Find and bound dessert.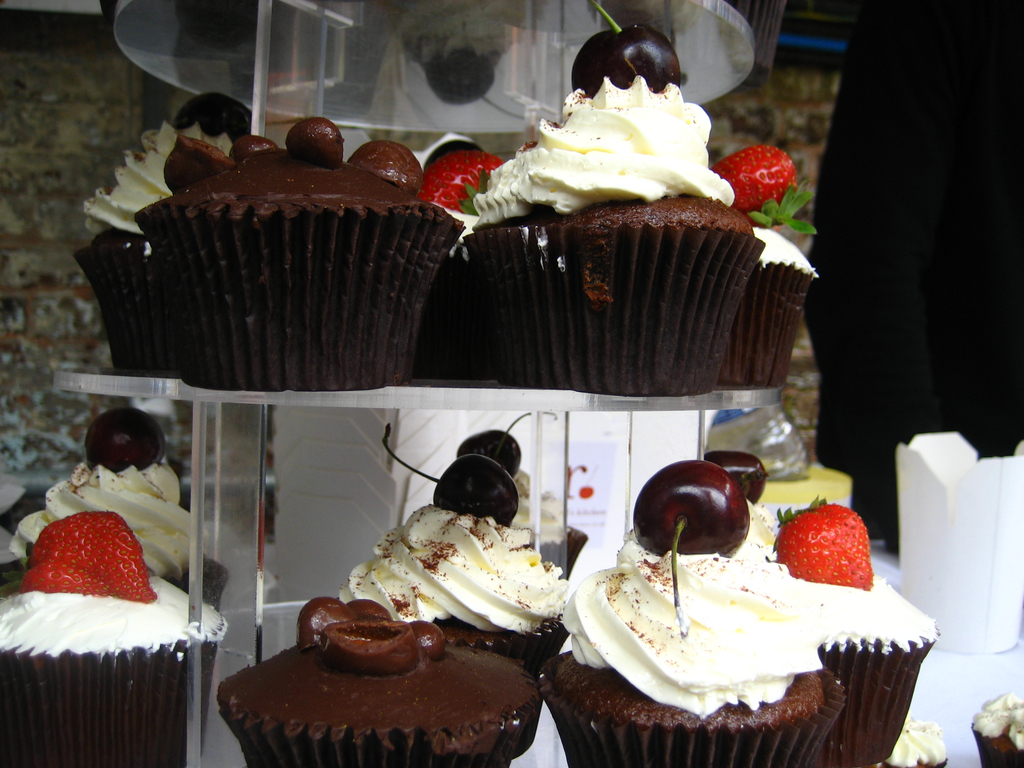
Bound: [745,504,934,767].
